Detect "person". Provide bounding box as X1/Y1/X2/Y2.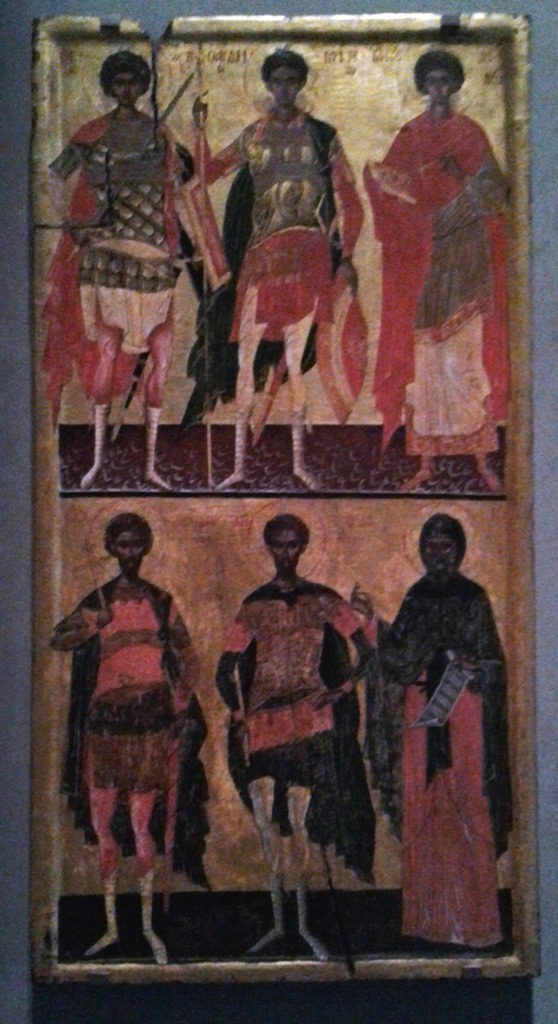
164/47/377/476.
